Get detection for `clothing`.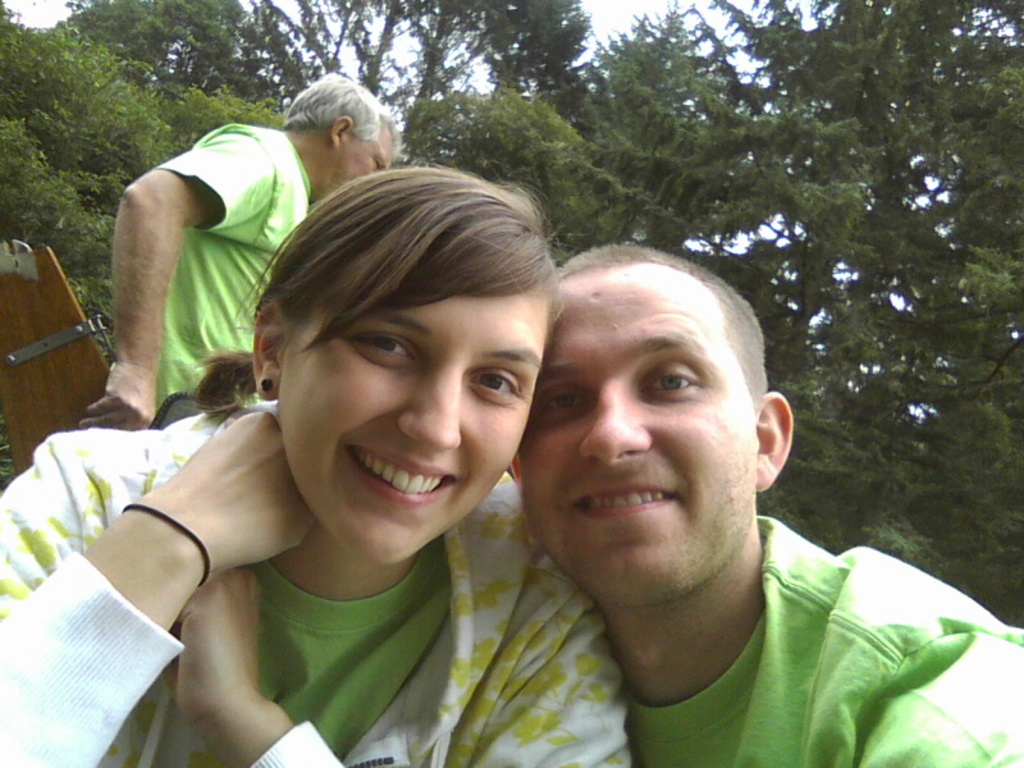
Detection: box(620, 507, 1023, 767).
